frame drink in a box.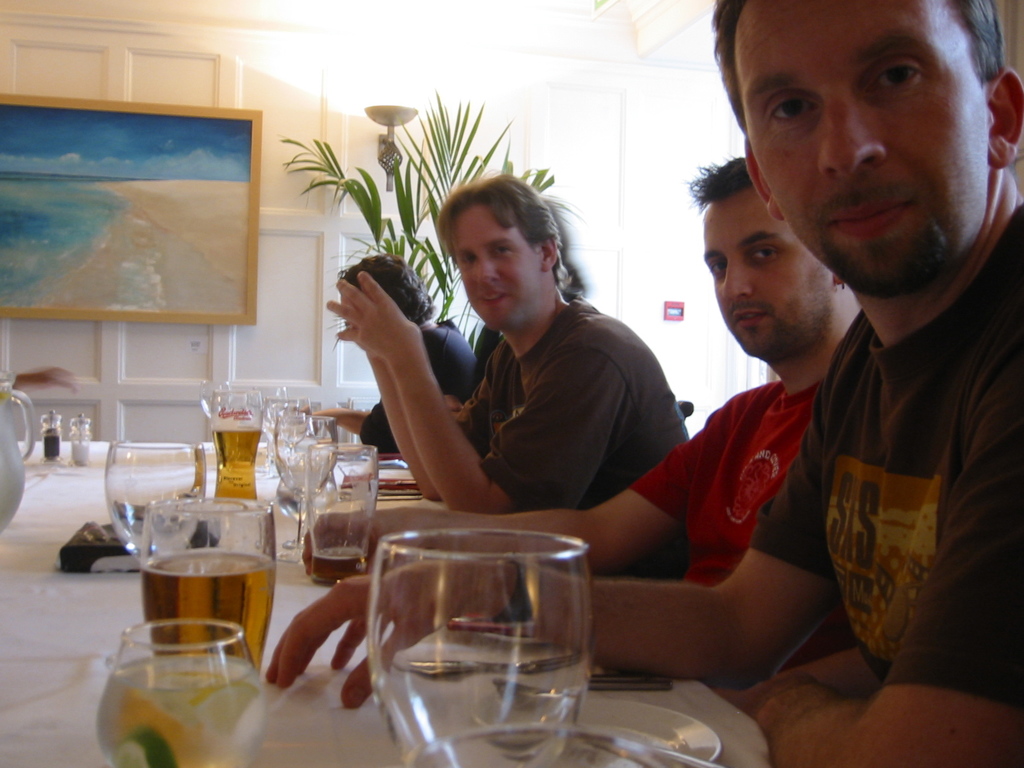
(left=138, top=550, right=276, bottom=675).
